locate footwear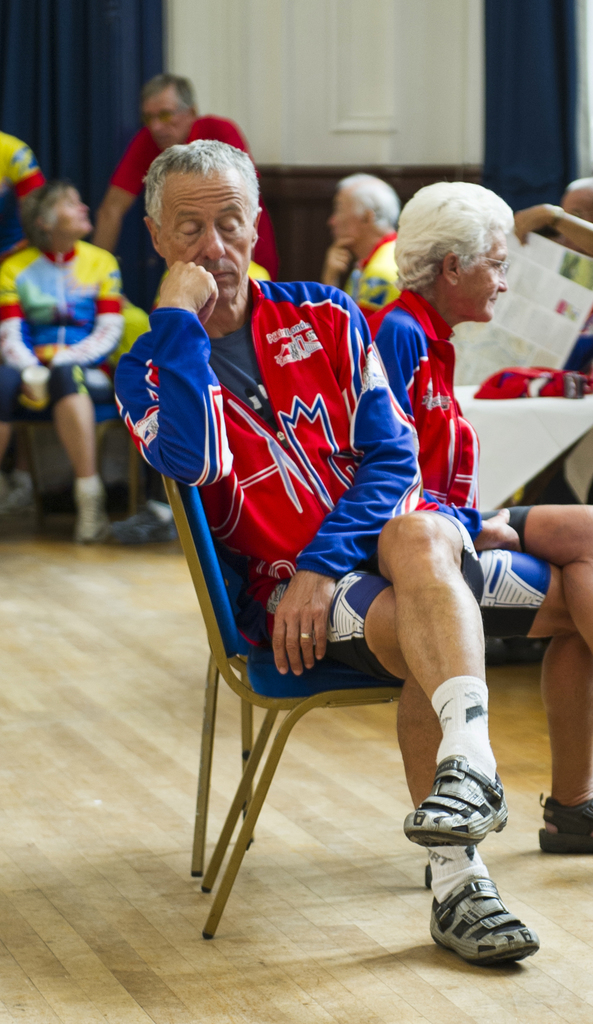
BBox(80, 491, 107, 543)
